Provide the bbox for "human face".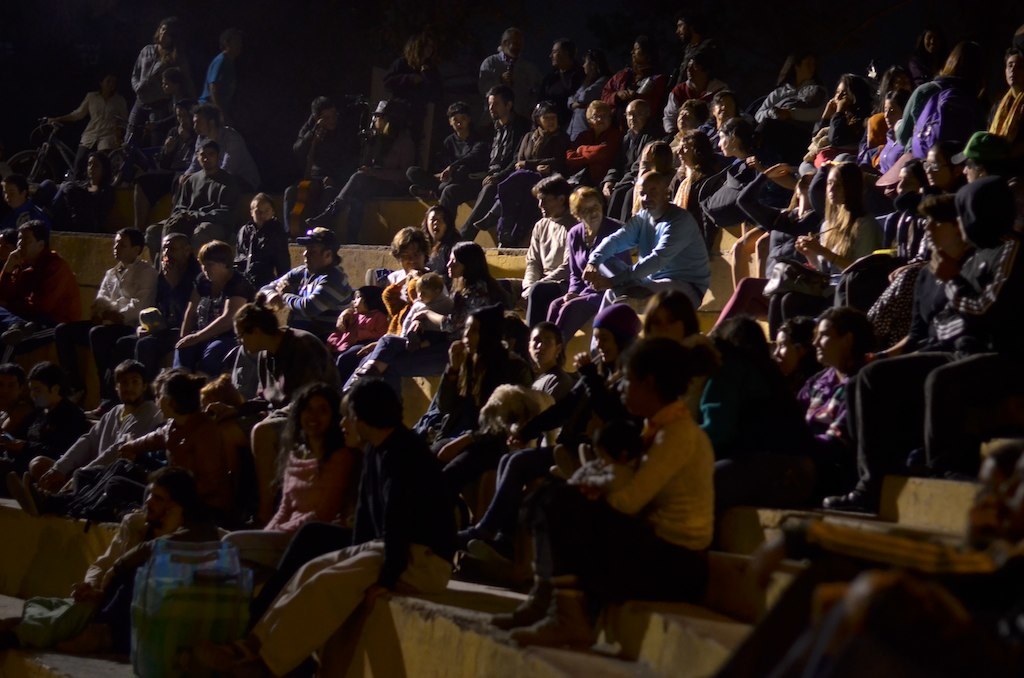
[x1=465, y1=320, x2=473, y2=346].
